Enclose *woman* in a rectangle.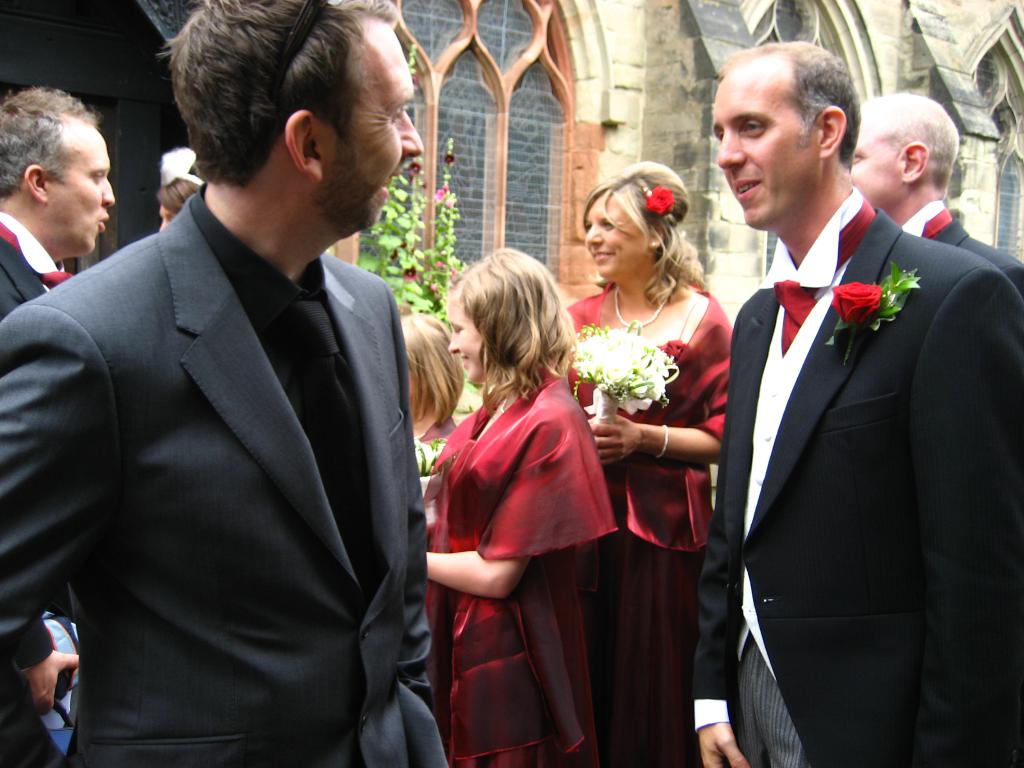
{"x1": 413, "y1": 241, "x2": 624, "y2": 767}.
